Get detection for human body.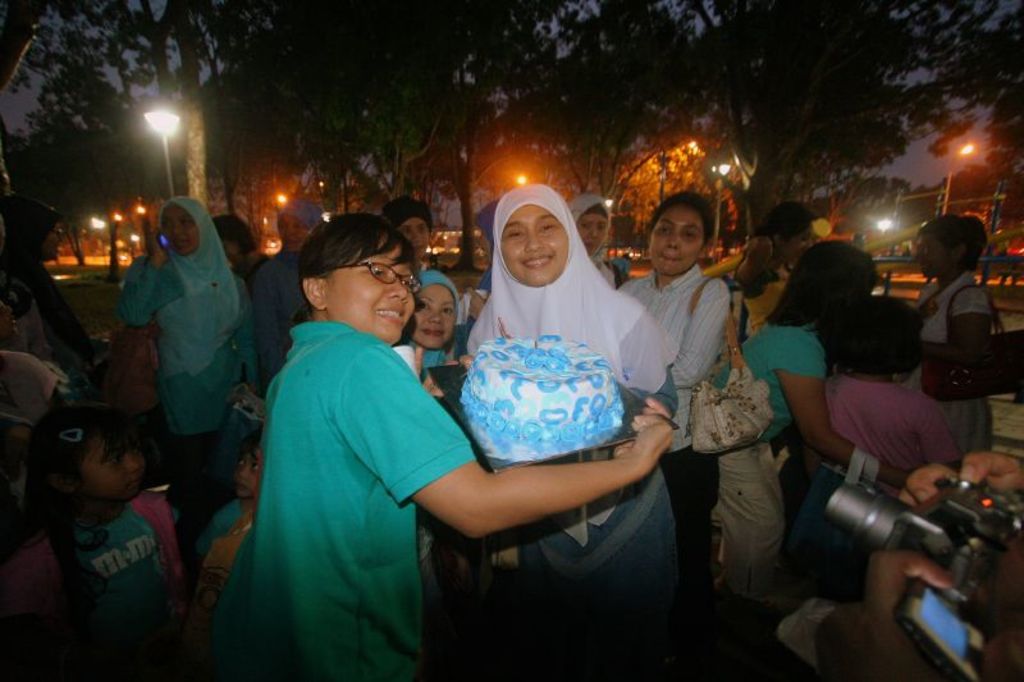
Detection: detection(818, 282, 942, 480).
